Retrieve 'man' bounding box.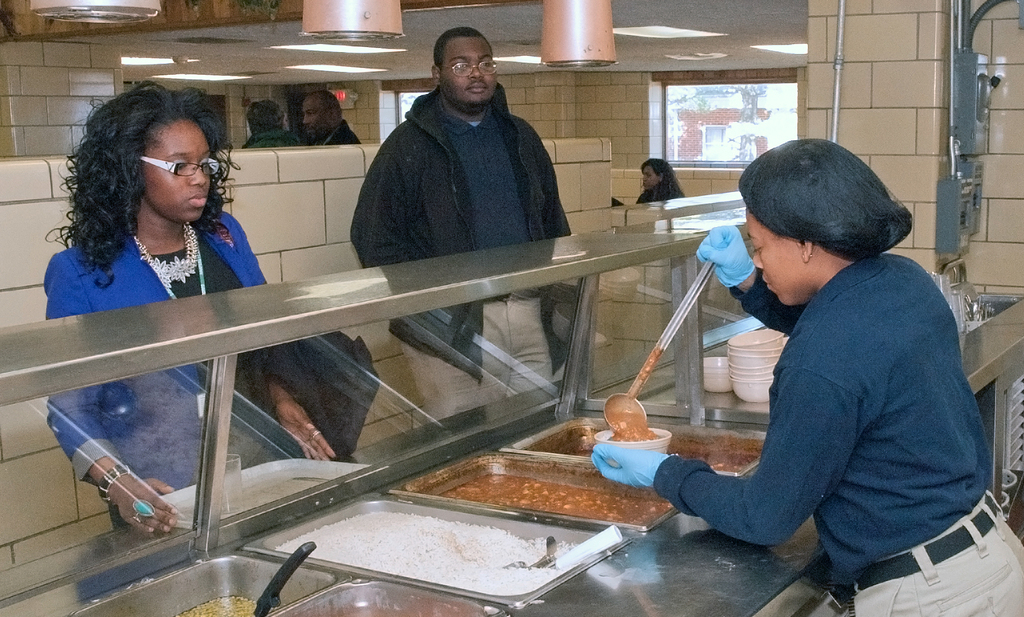
Bounding box: 301,90,355,147.
